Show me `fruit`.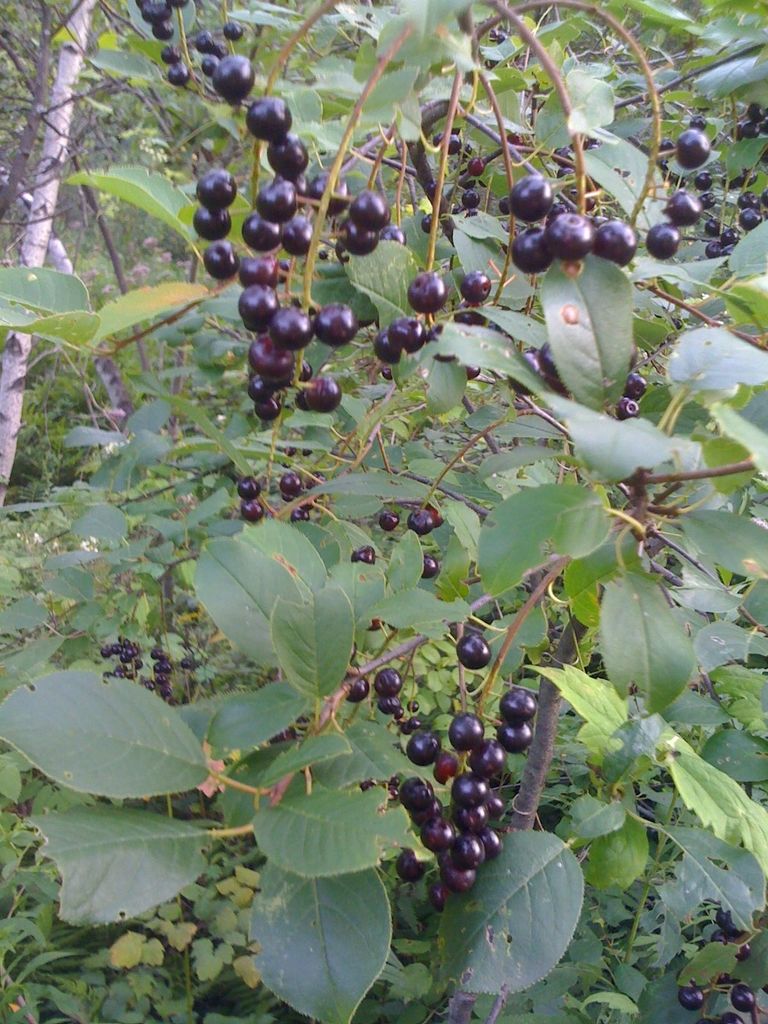
`fruit` is here: 444 631 504 664.
